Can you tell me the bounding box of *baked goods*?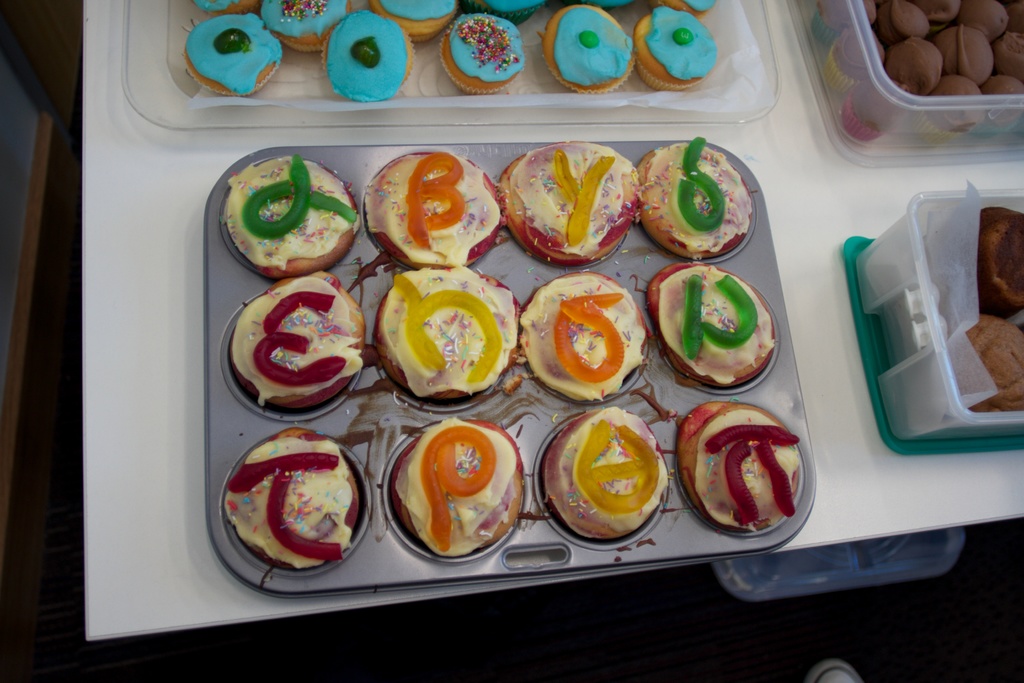
[x1=374, y1=267, x2=518, y2=400].
